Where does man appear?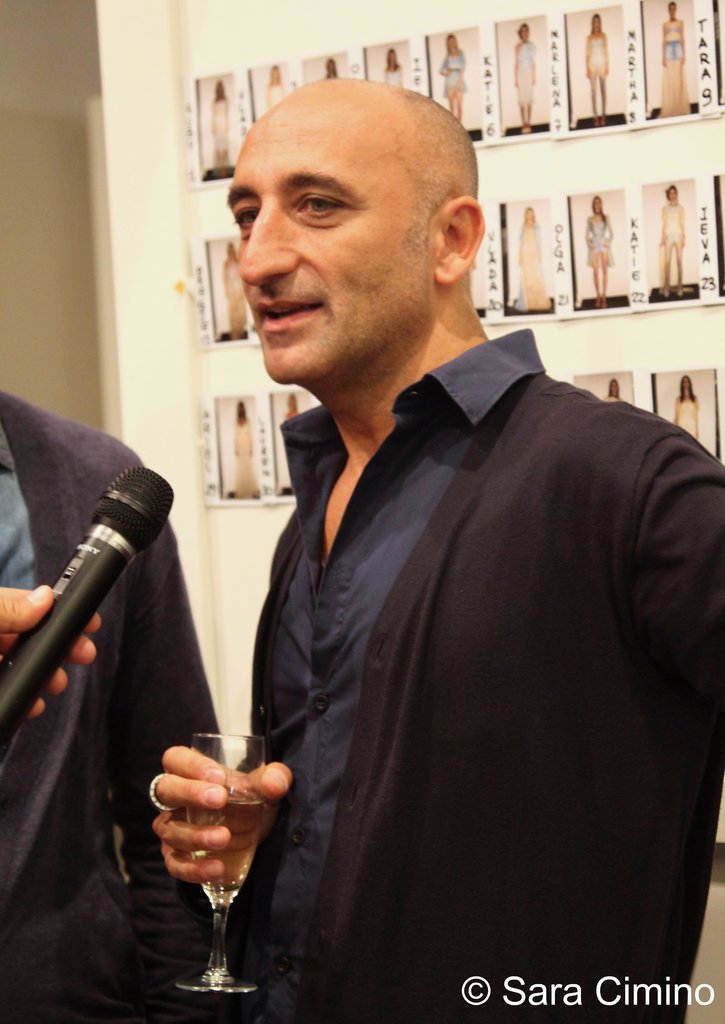
Appears at (x1=0, y1=390, x2=225, y2=1023).
